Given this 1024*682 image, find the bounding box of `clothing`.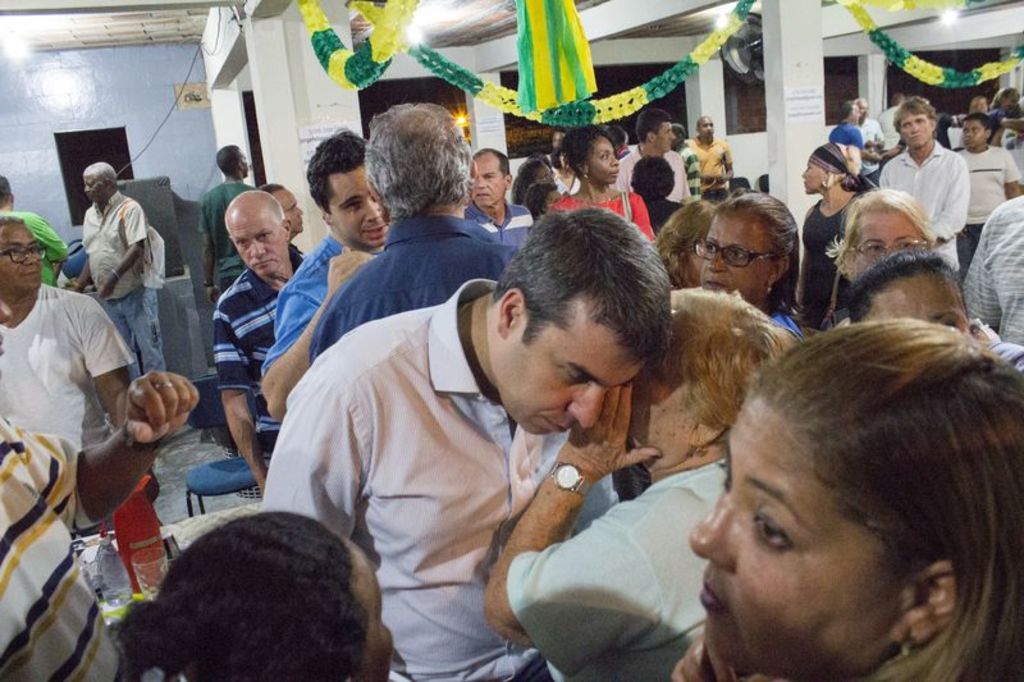
{"left": 0, "top": 275, "right": 140, "bottom": 448}.
